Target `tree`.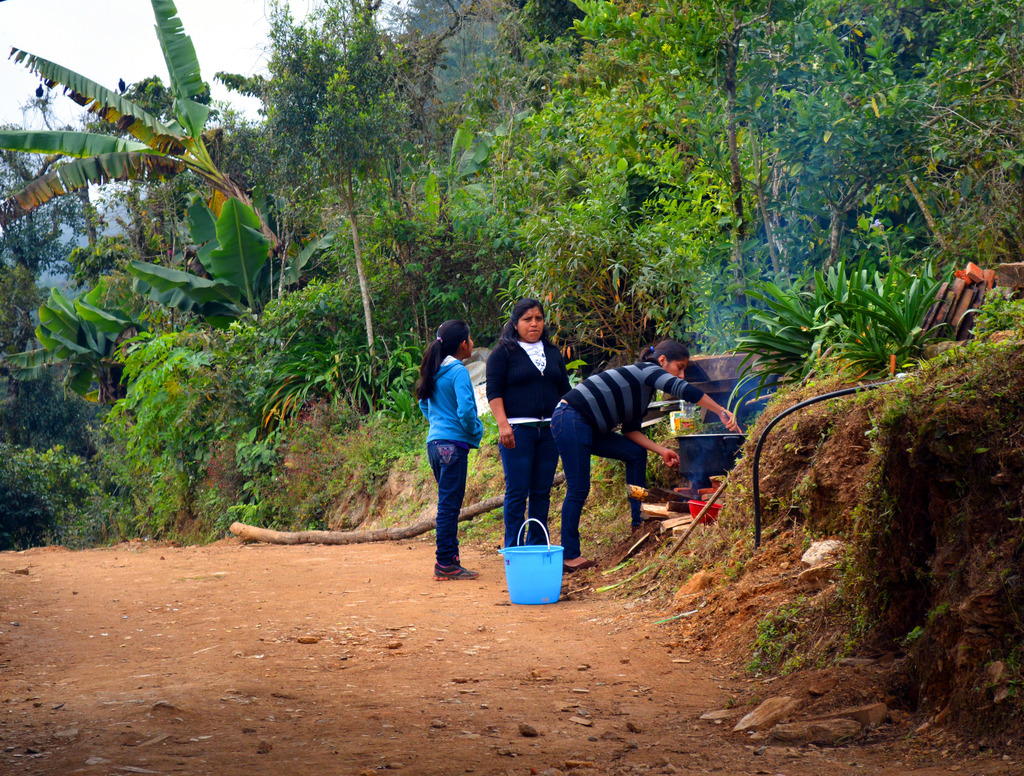
Target region: 0:0:339:363.
